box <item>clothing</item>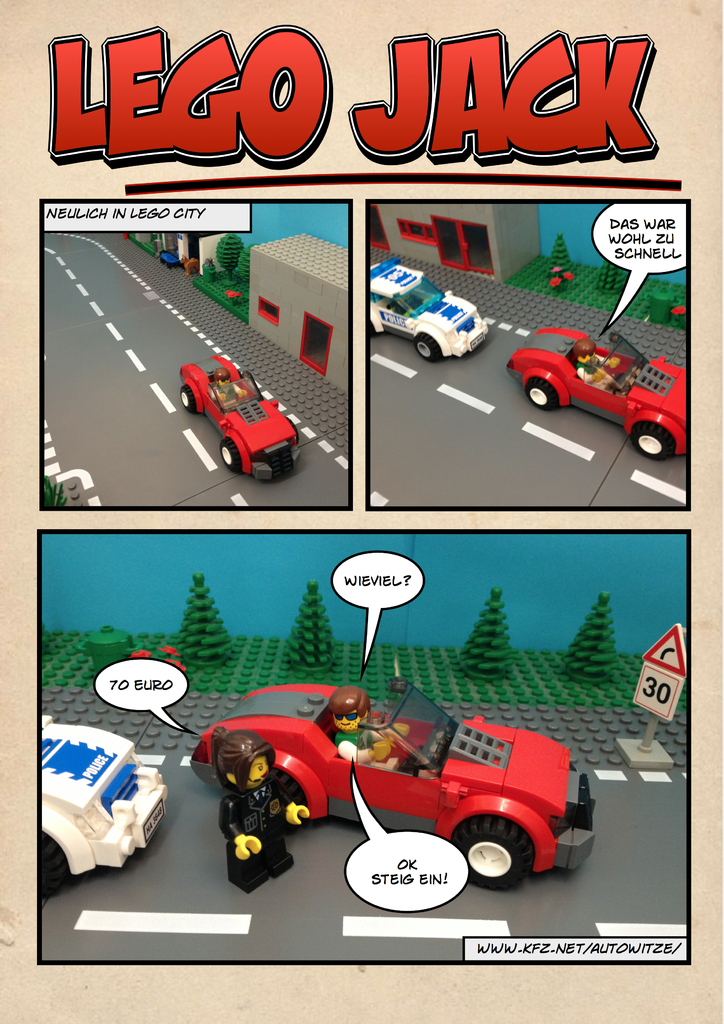
crop(334, 732, 391, 771)
